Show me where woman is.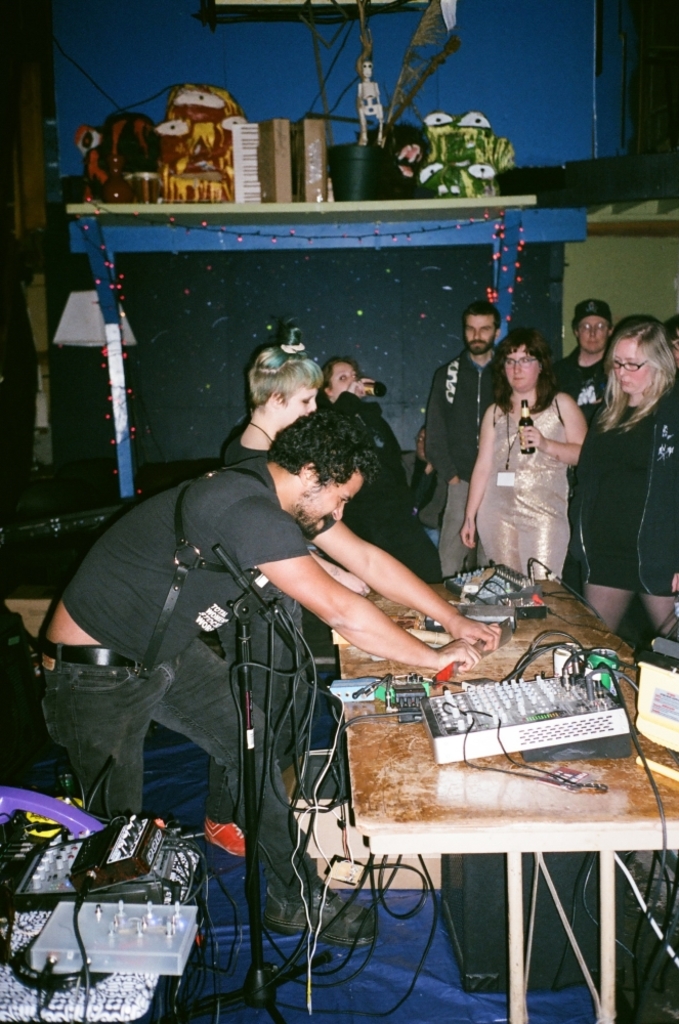
woman is at rect(307, 355, 448, 586).
